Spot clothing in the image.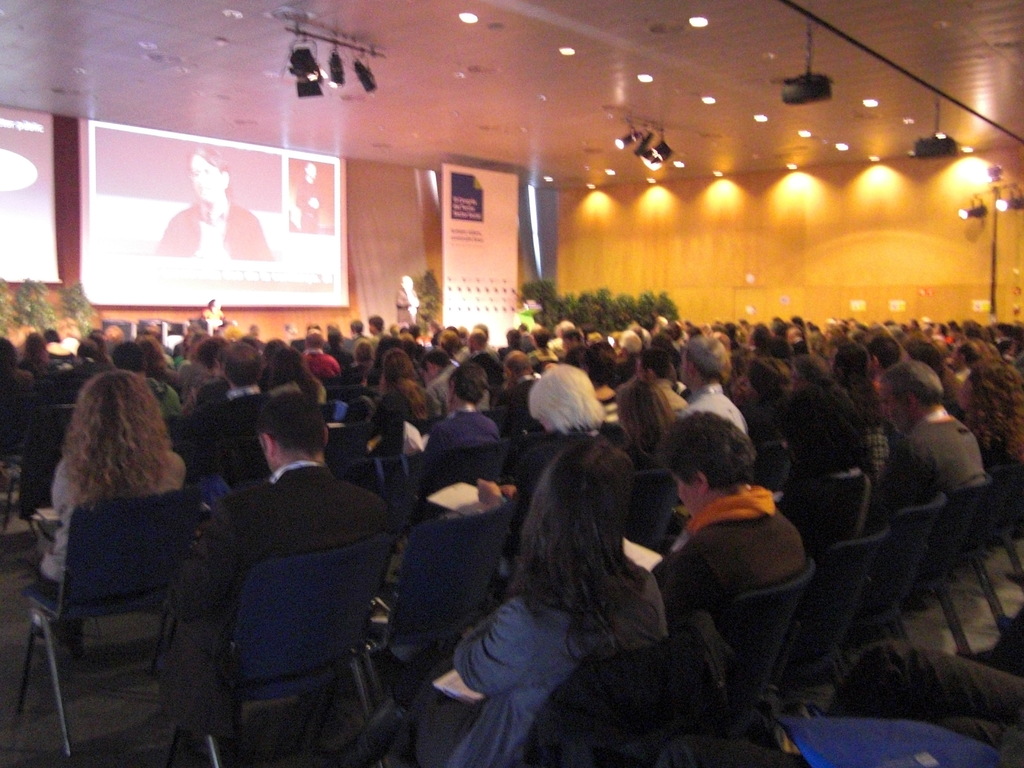
clothing found at [856,404,890,495].
